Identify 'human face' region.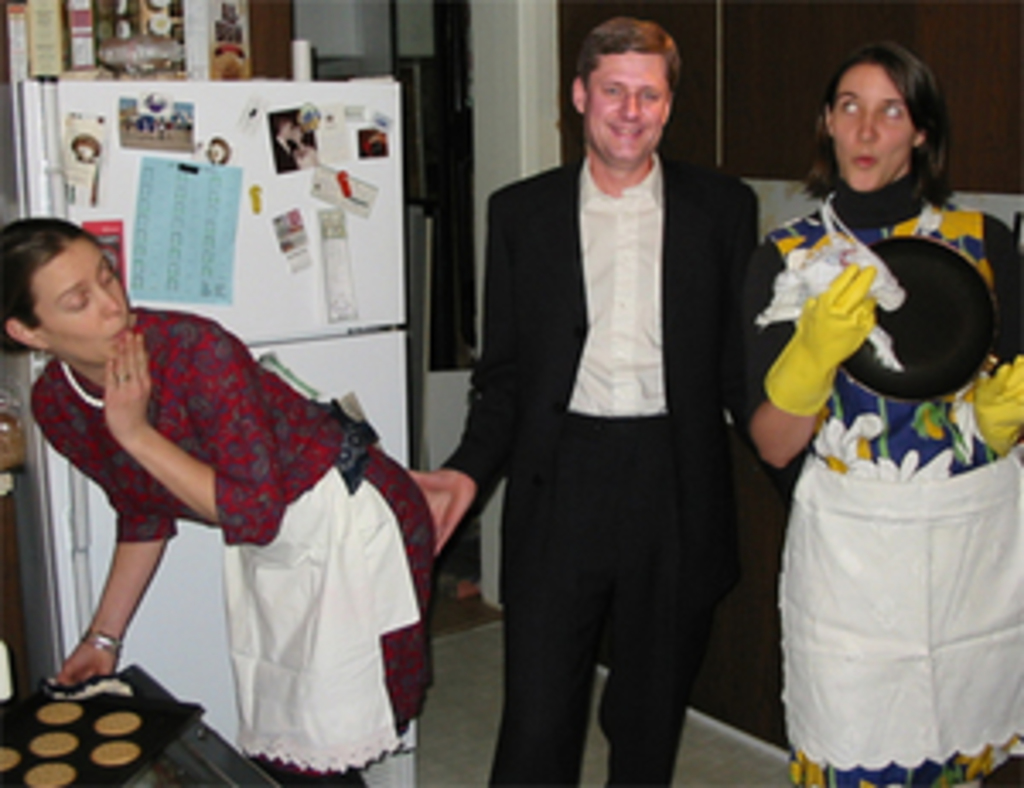
Region: box(829, 65, 915, 198).
